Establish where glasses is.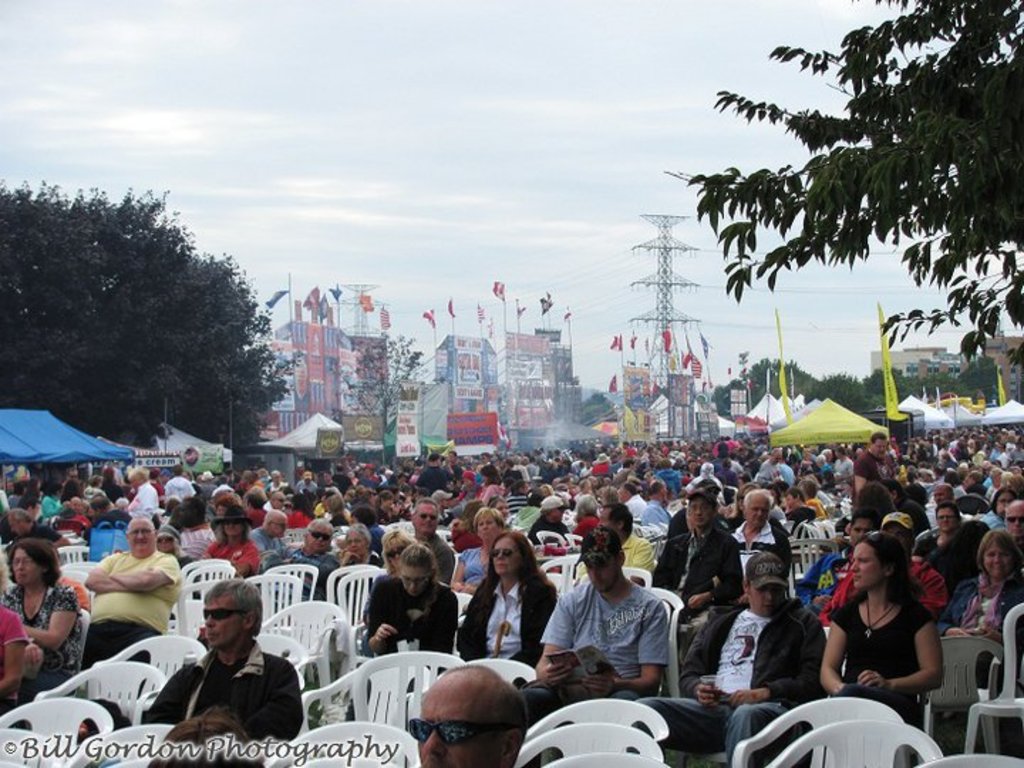
Established at {"x1": 125, "y1": 526, "x2": 155, "y2": 536}.
